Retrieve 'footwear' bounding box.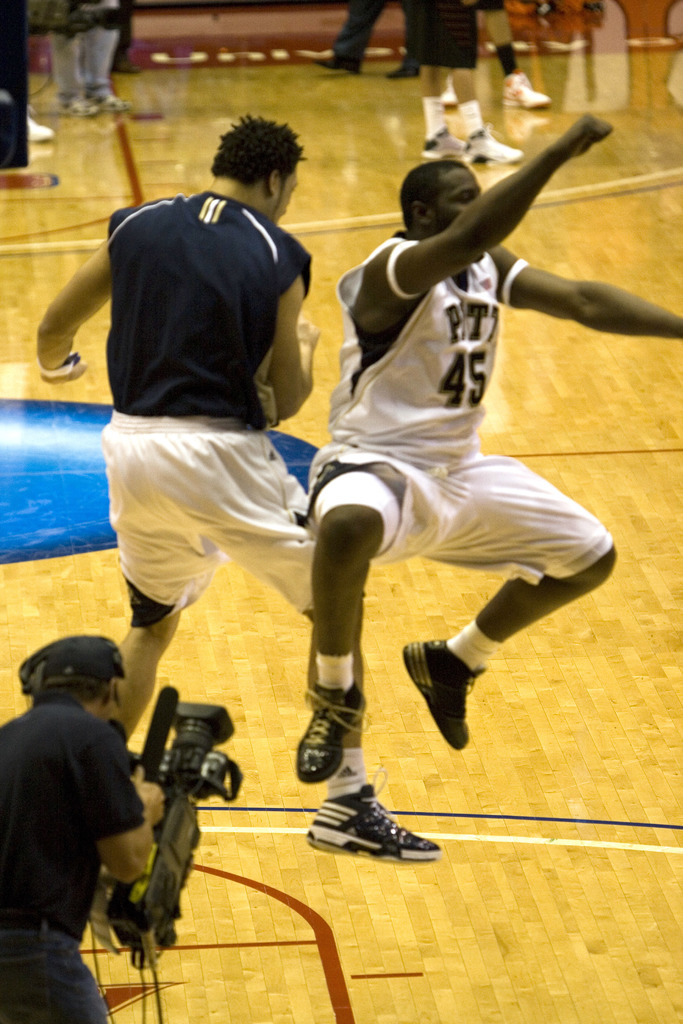
Bounding box: bbox=(53, 106, 100, 120).
